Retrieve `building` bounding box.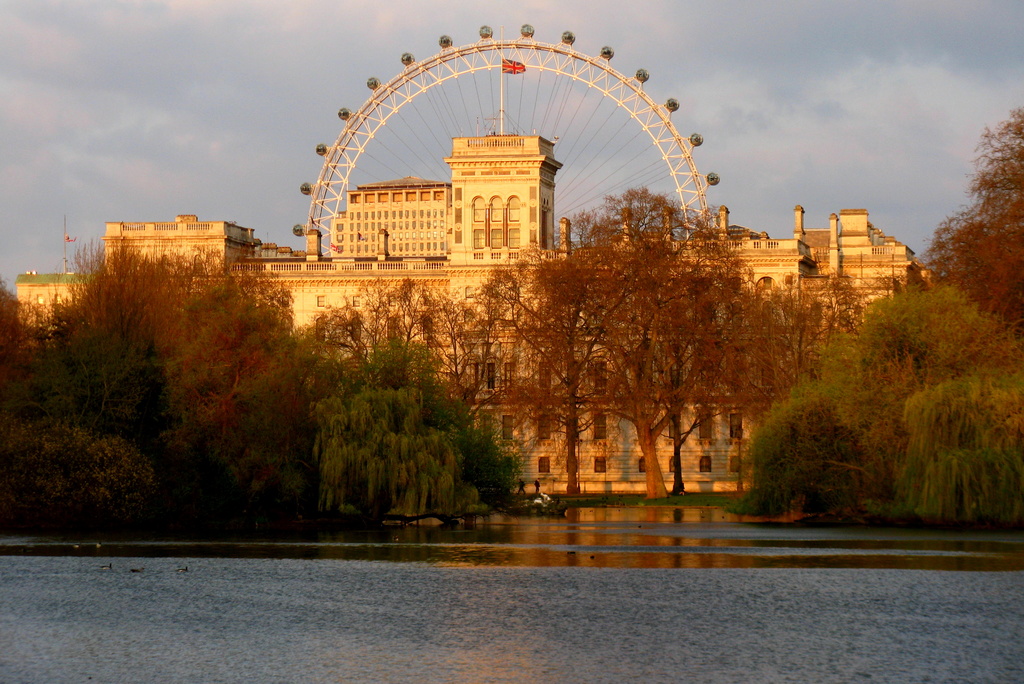
Bounding box: {"x1": 104, "y1": 211, "x2": 253, "y2": 287}.
